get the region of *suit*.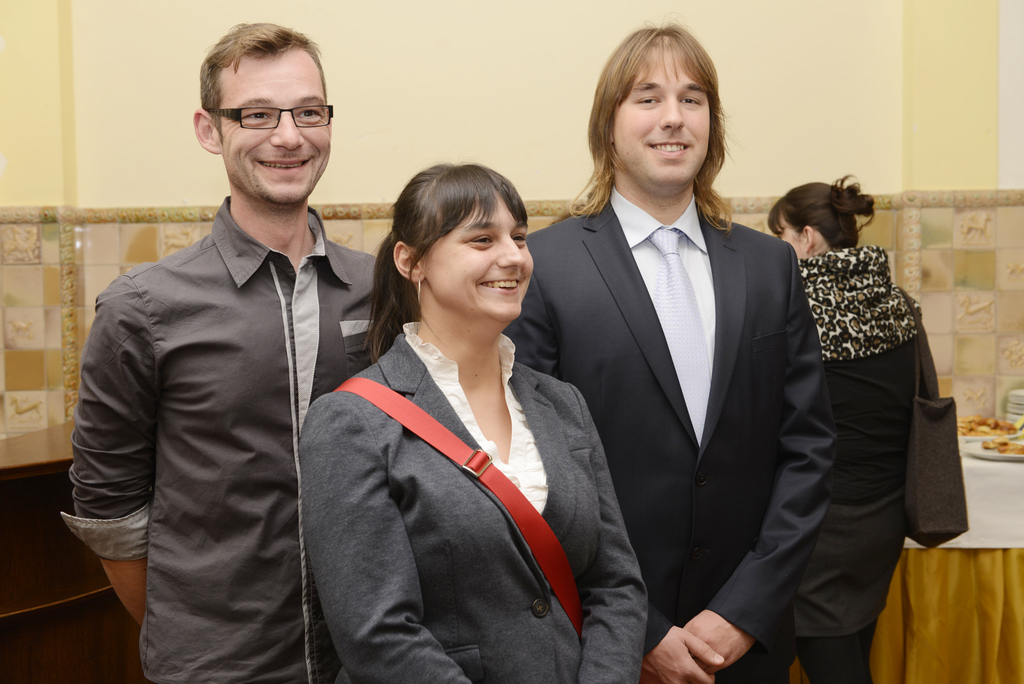
[left=502, top=200, right=836, bottom=683].
